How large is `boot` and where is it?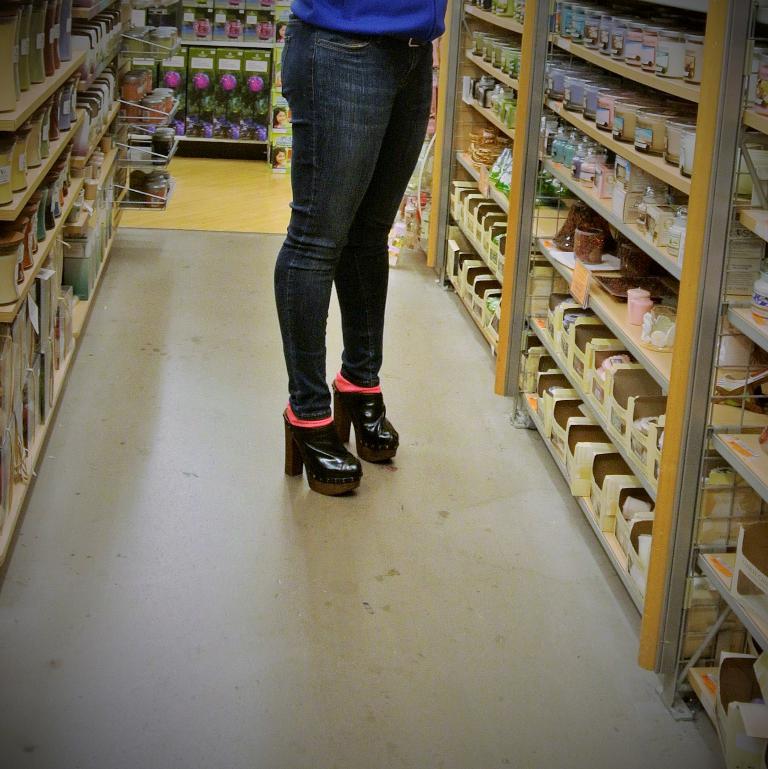
Bounding box: <region>332, 380, 399, 460</region>.
